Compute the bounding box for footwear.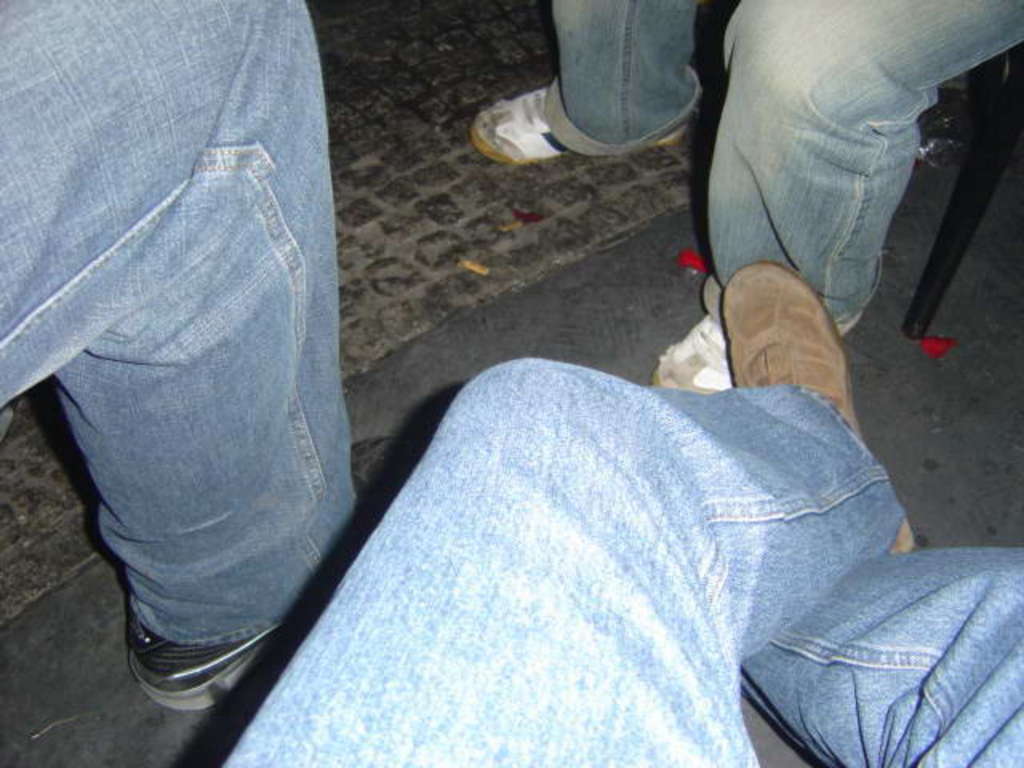
[122, 437, 416, 717].
